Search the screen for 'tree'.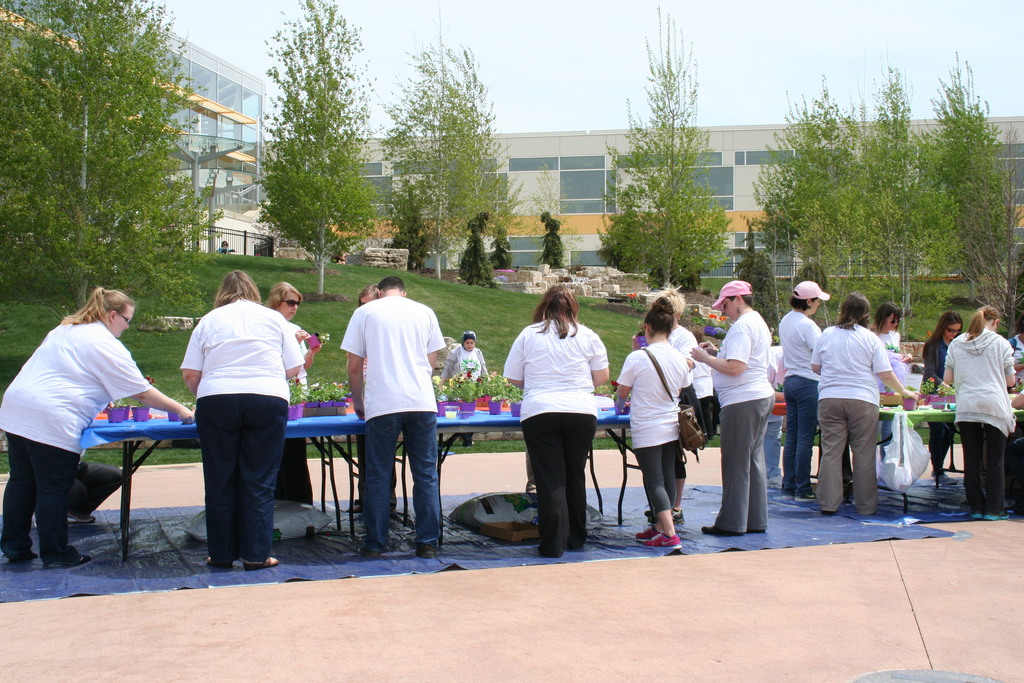
Found at 615,32,728,296.
